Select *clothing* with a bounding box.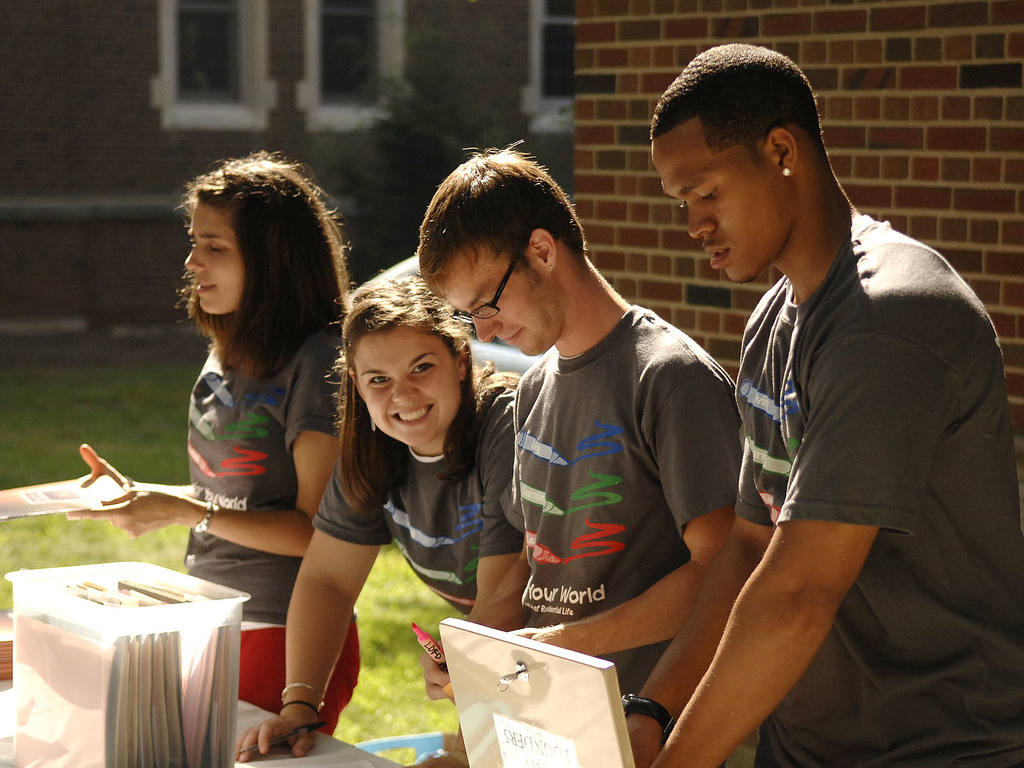
box=[498, 306, 741, 692].
